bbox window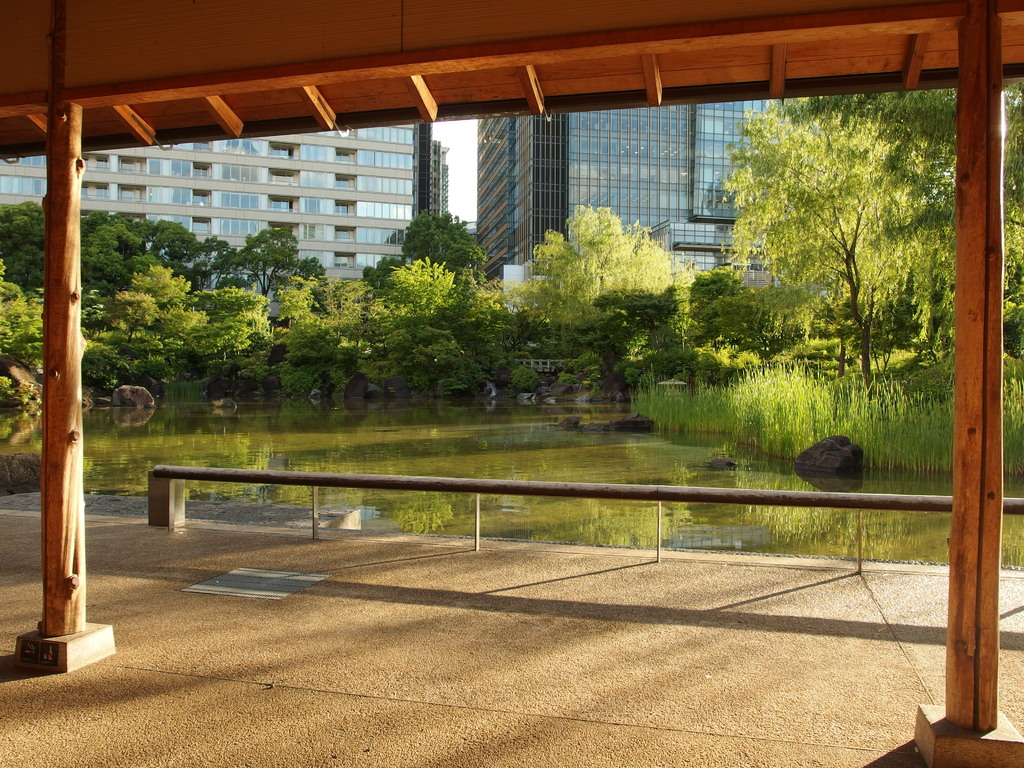
<box>117,154,148,175</box>
